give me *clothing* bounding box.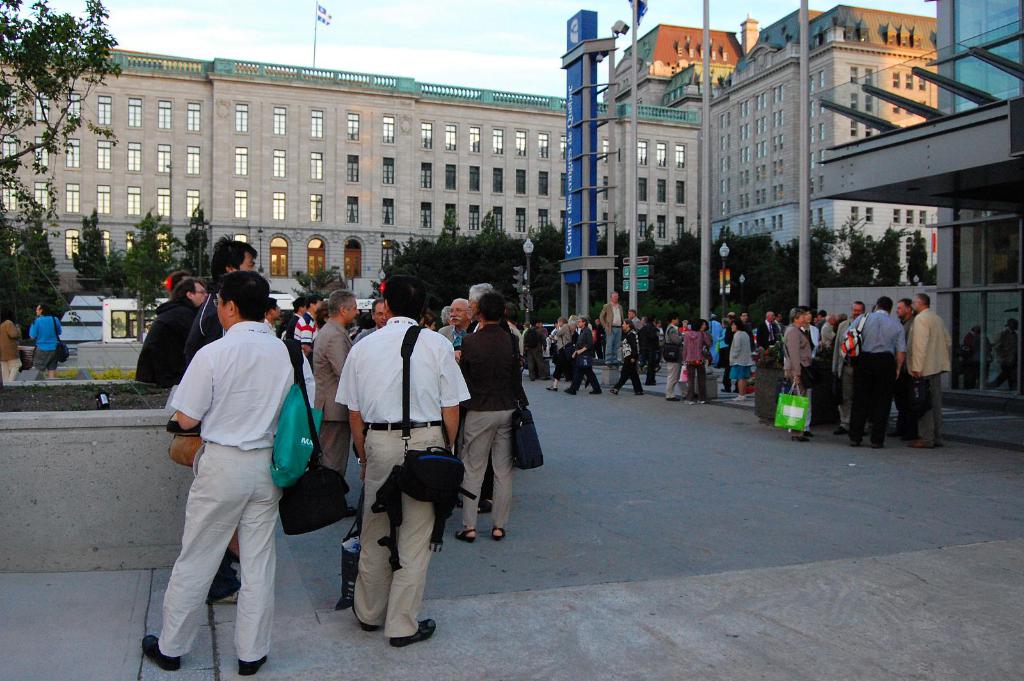
(666,324,679,394).
